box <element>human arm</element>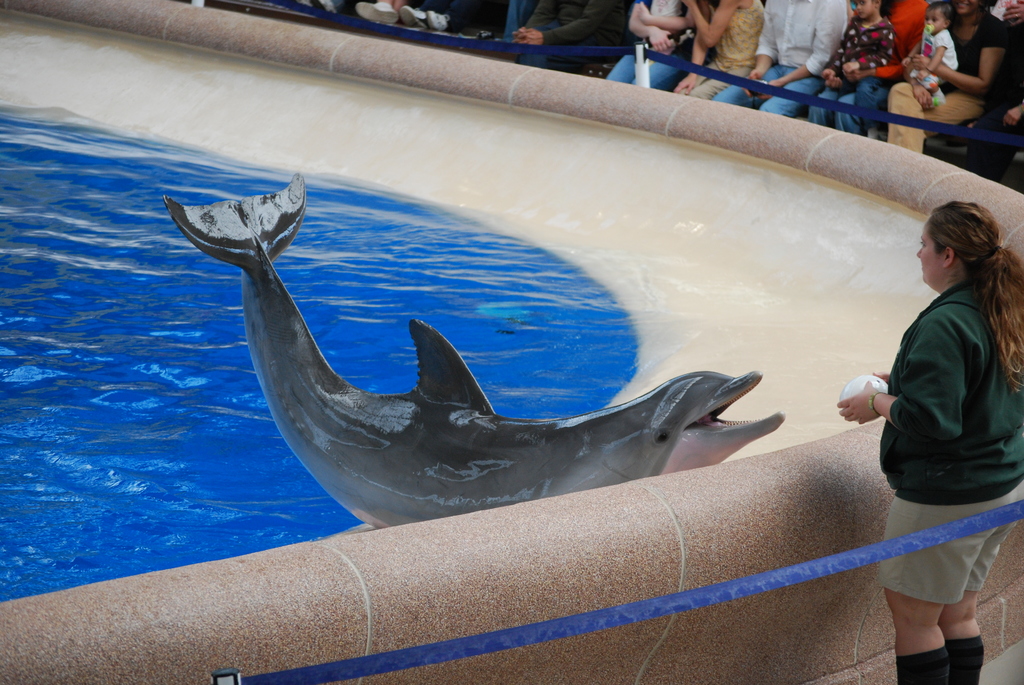
bbox(509, 0, 560, 40)
